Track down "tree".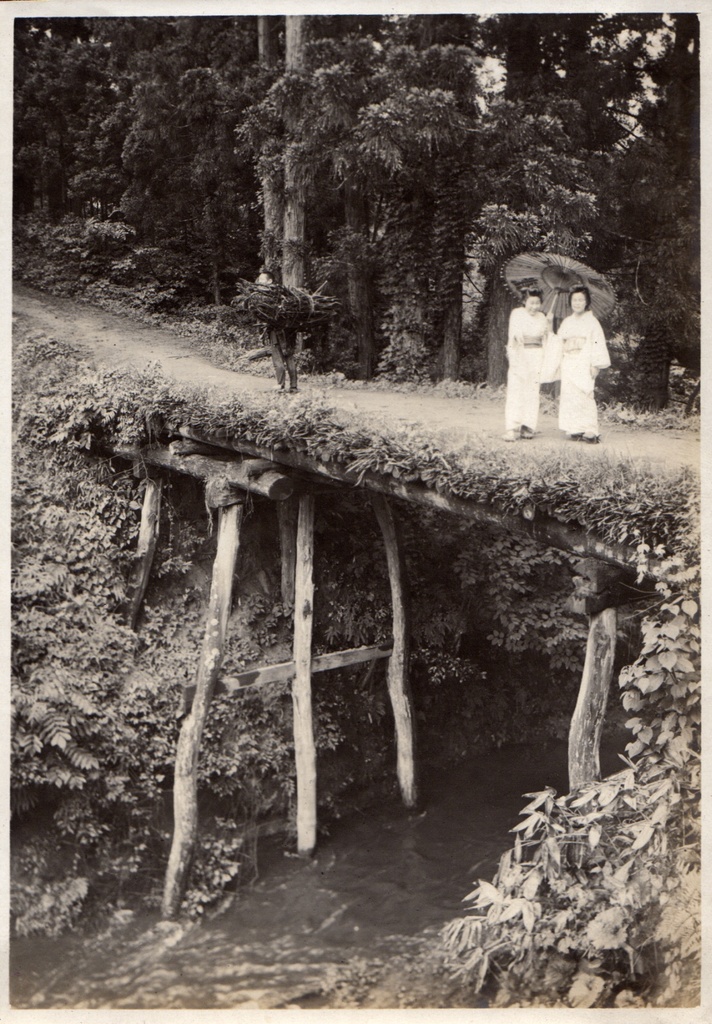
Tracked to bbox=[88, 14, 176, 80].
